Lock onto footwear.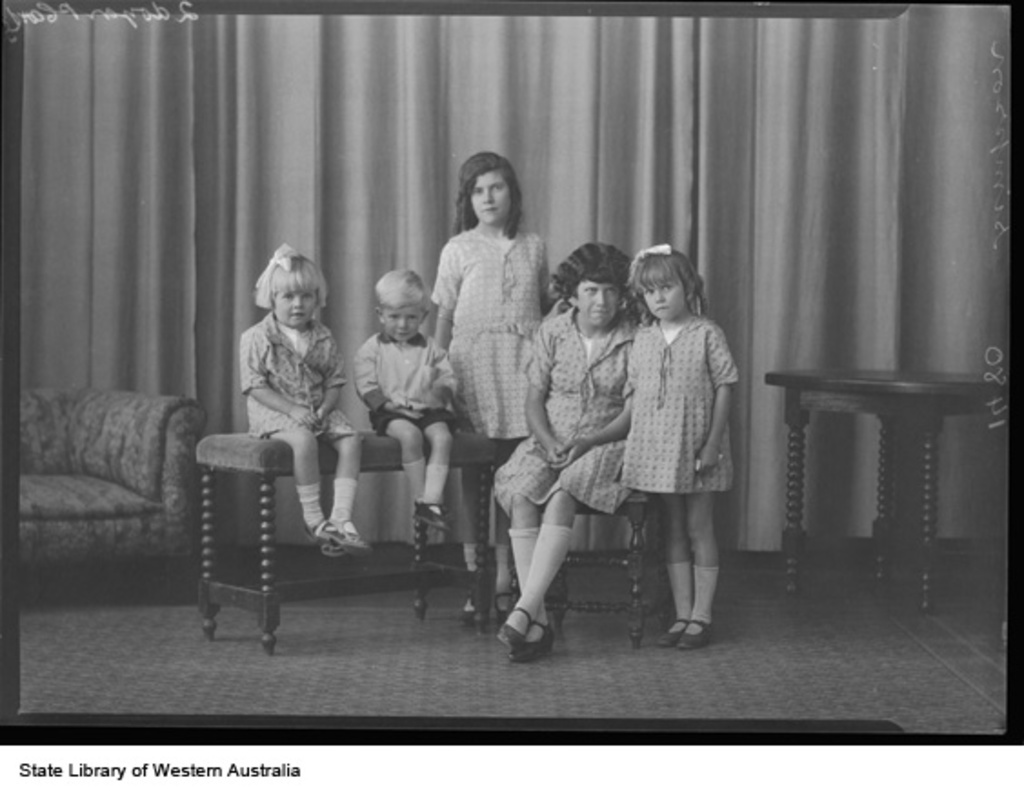
Locked: crop(513, 609, 549, 660).
